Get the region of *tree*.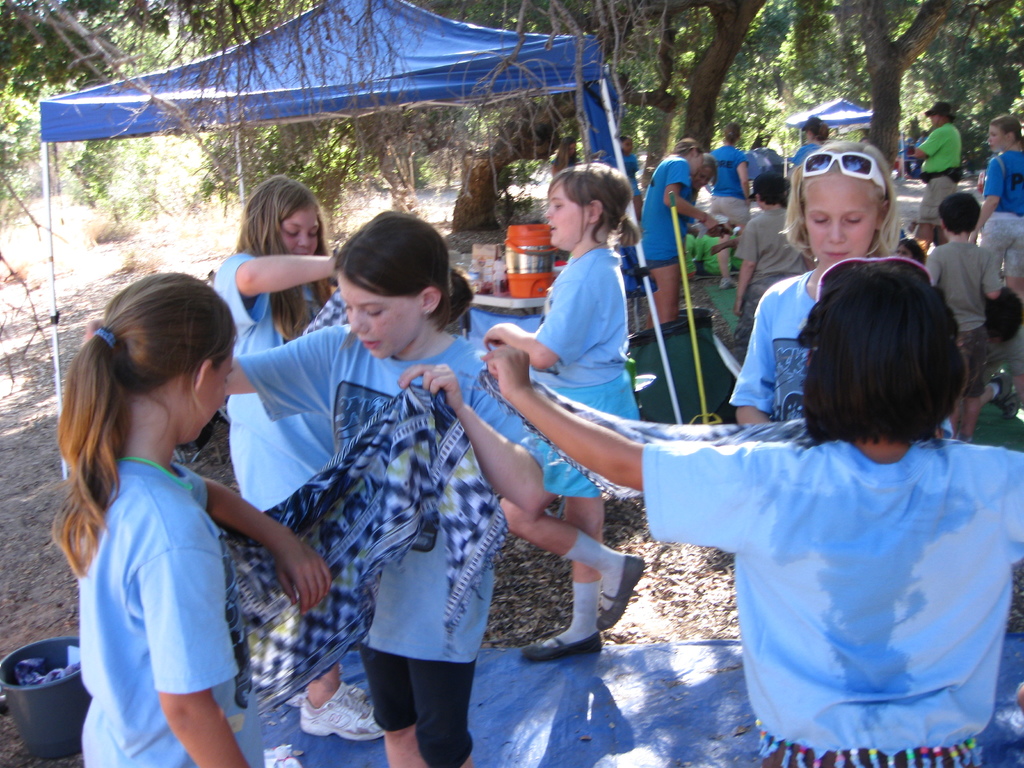
x1=0 y1=92 x2=58 y2=220.
